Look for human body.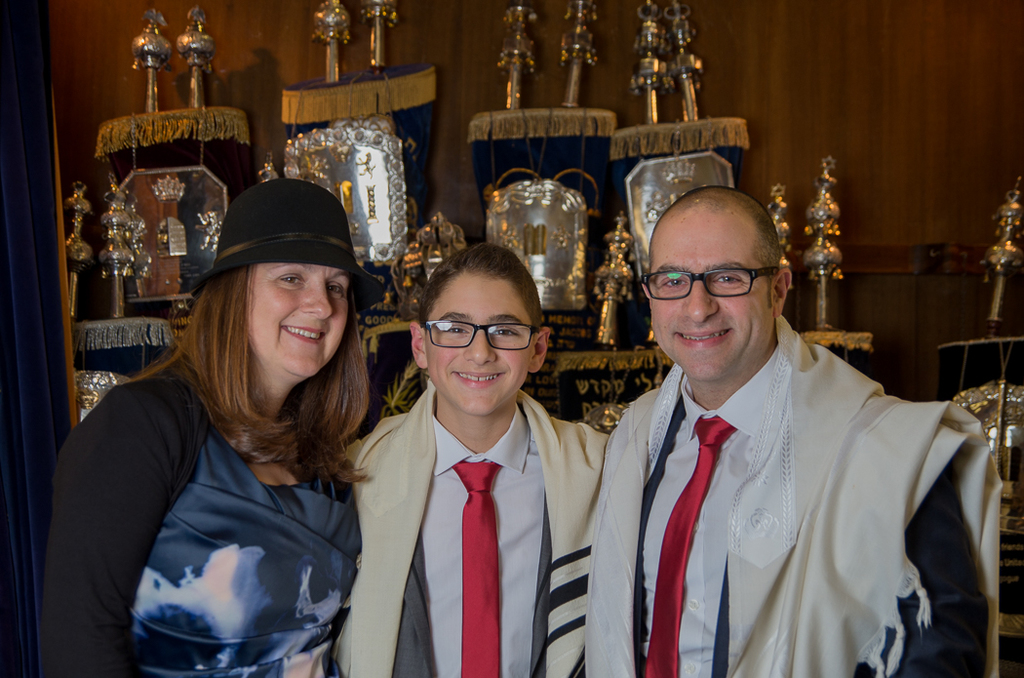
Found: [588, 320, 991, 677].
